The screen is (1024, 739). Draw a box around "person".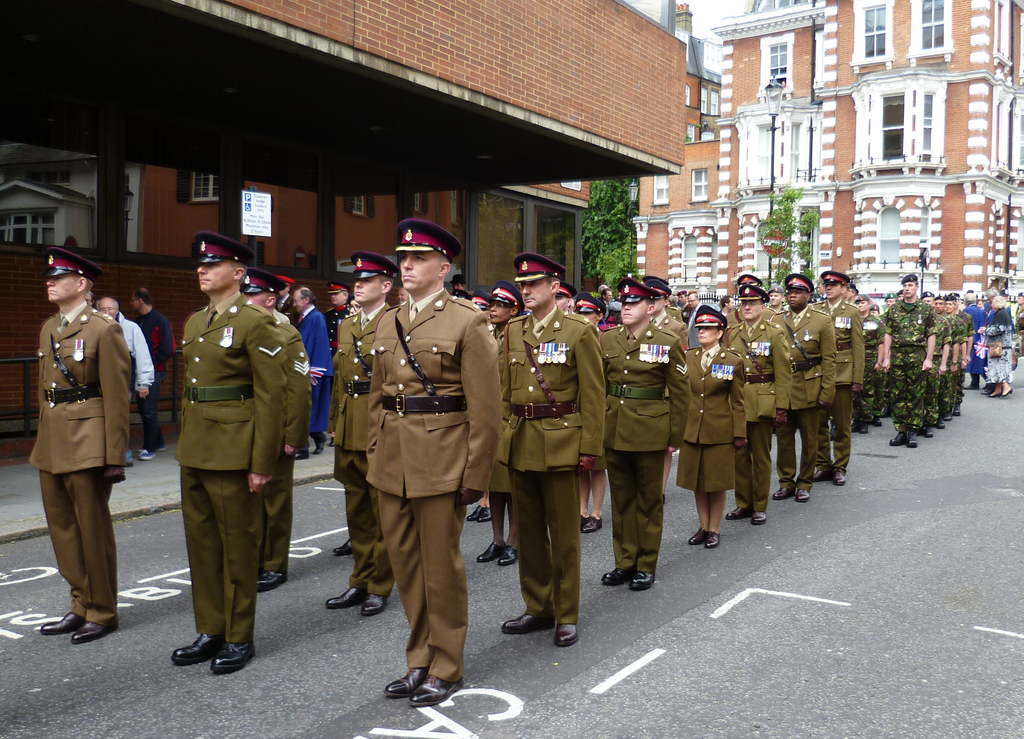
<region>25, 246, 137, 646</region>.
